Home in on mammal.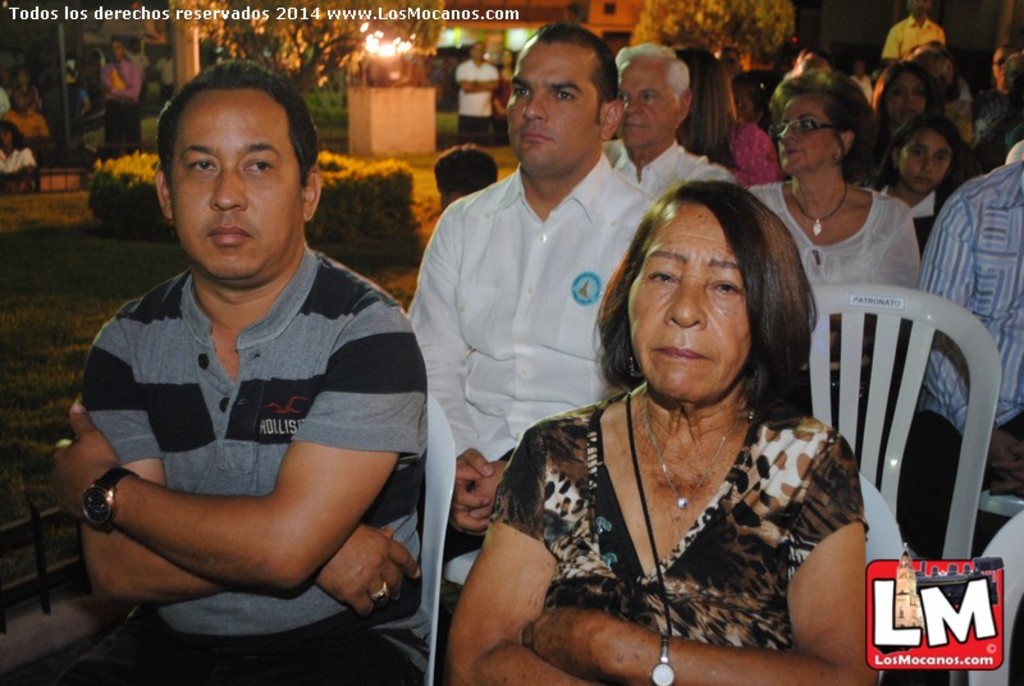
Homed in at [left=911, top=44, right=960, bottom=125].
